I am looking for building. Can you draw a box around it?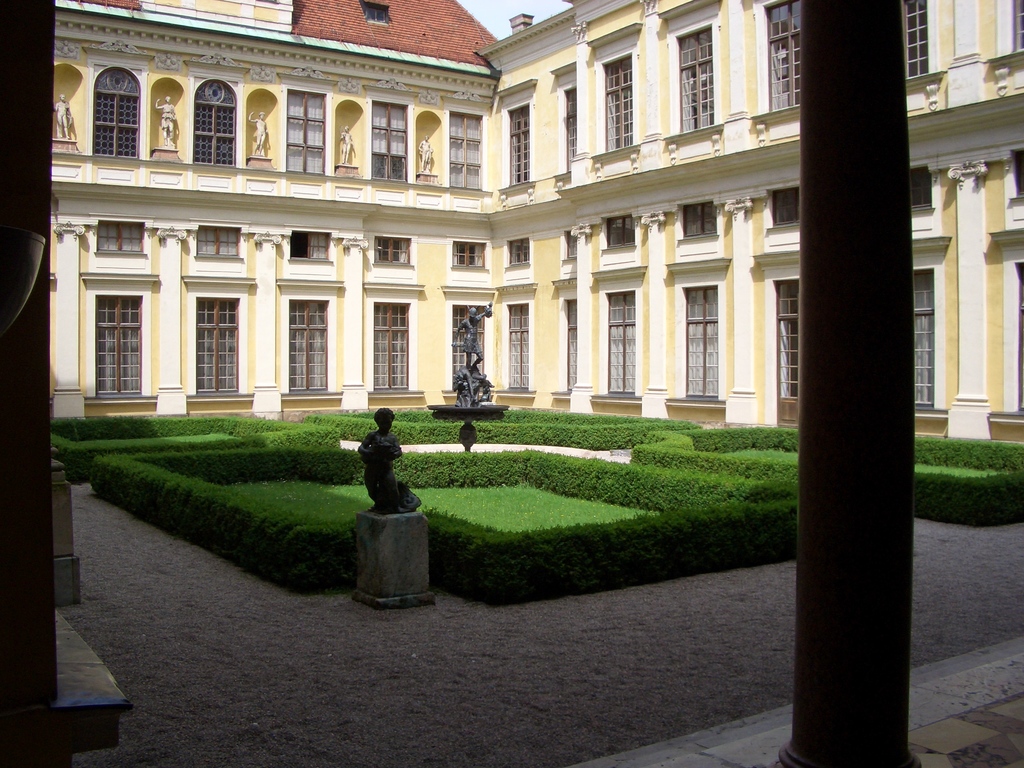
Sure, the bounding box is [49,0,1023,444].
